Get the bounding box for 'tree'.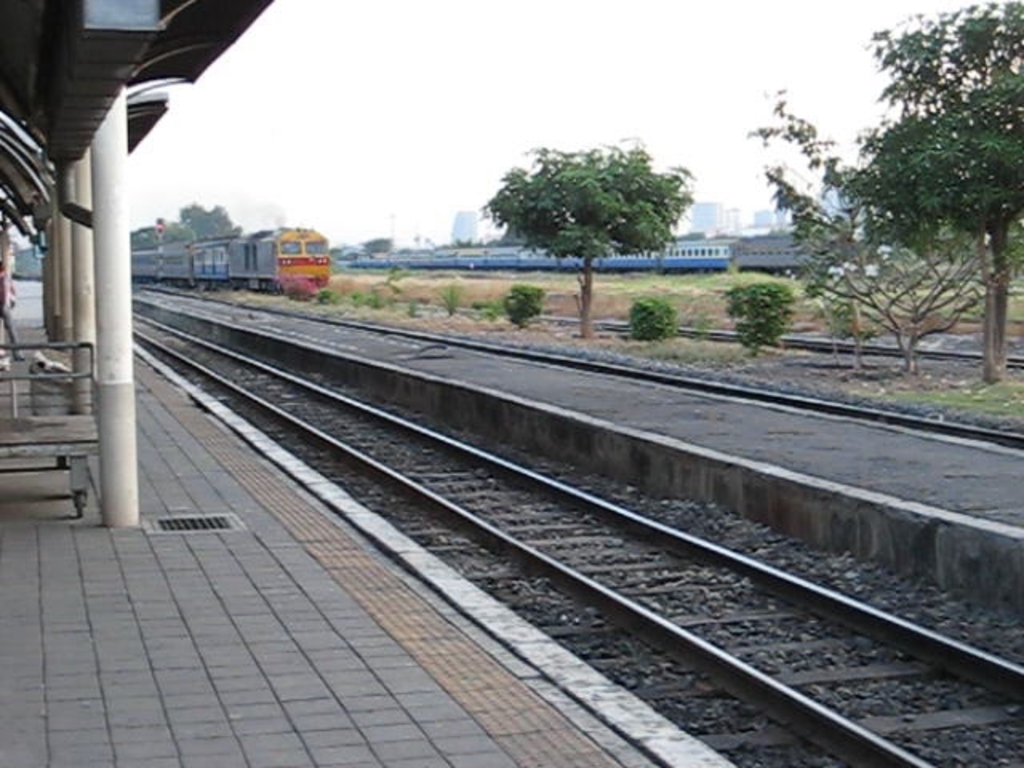
[826, 102, 992, 398].
